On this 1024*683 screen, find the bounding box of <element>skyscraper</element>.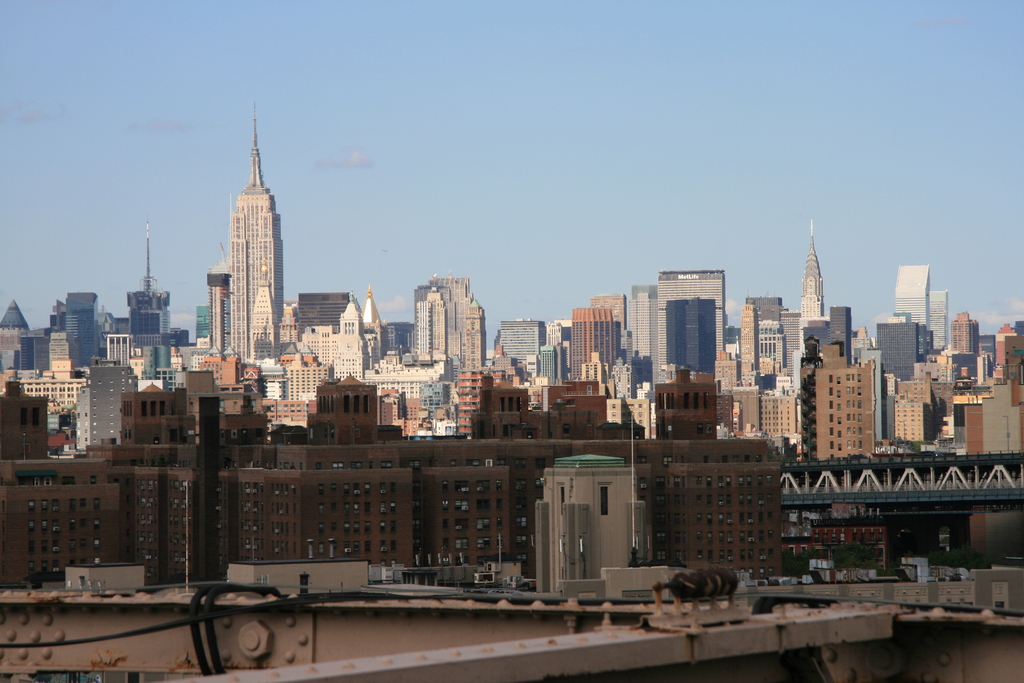
Bounding box: <region>497, 320, 544, 370</region>.
